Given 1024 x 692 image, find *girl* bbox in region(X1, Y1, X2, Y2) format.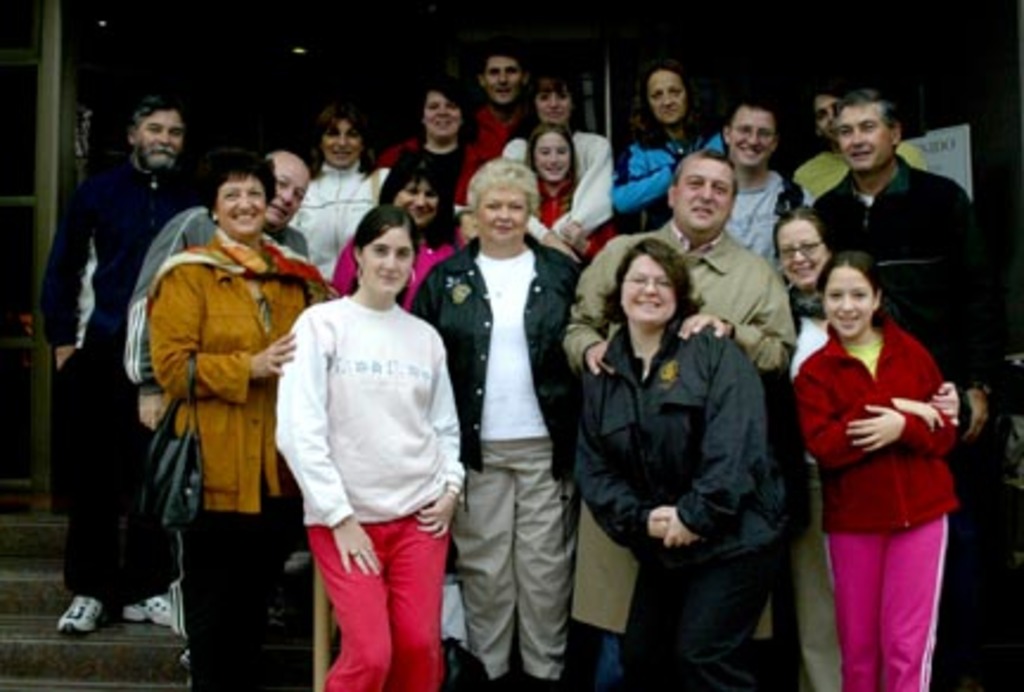
region(785, 78, 929, 228).
